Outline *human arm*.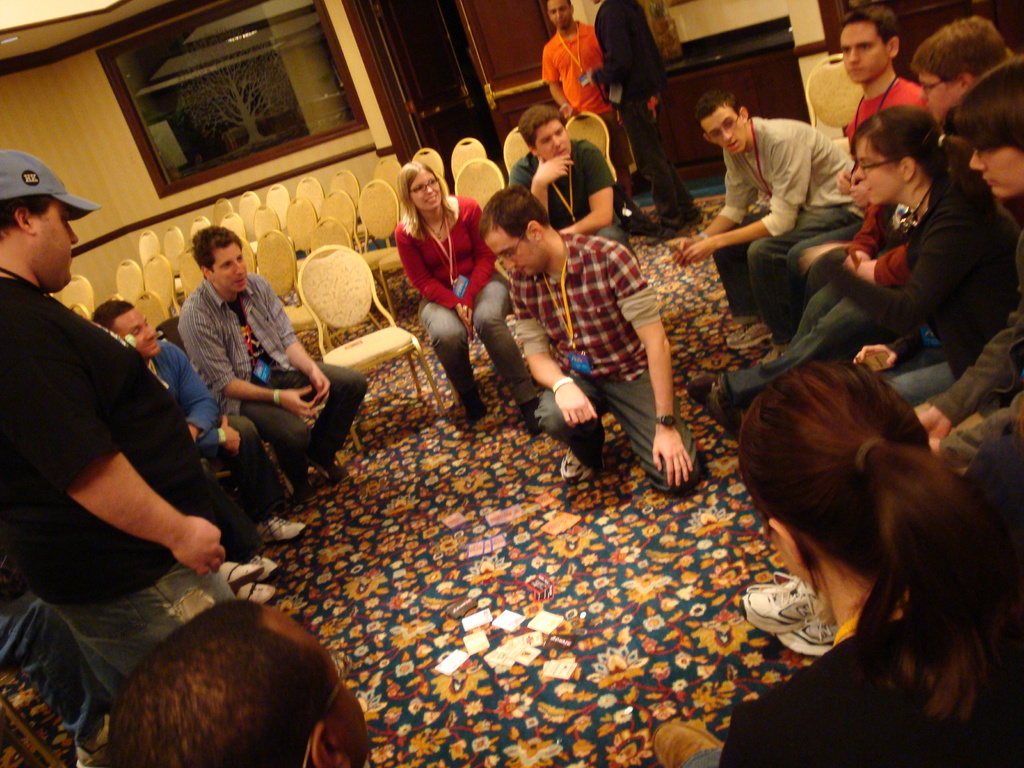
Outline: bbox=(177, 311, 317, 422).
